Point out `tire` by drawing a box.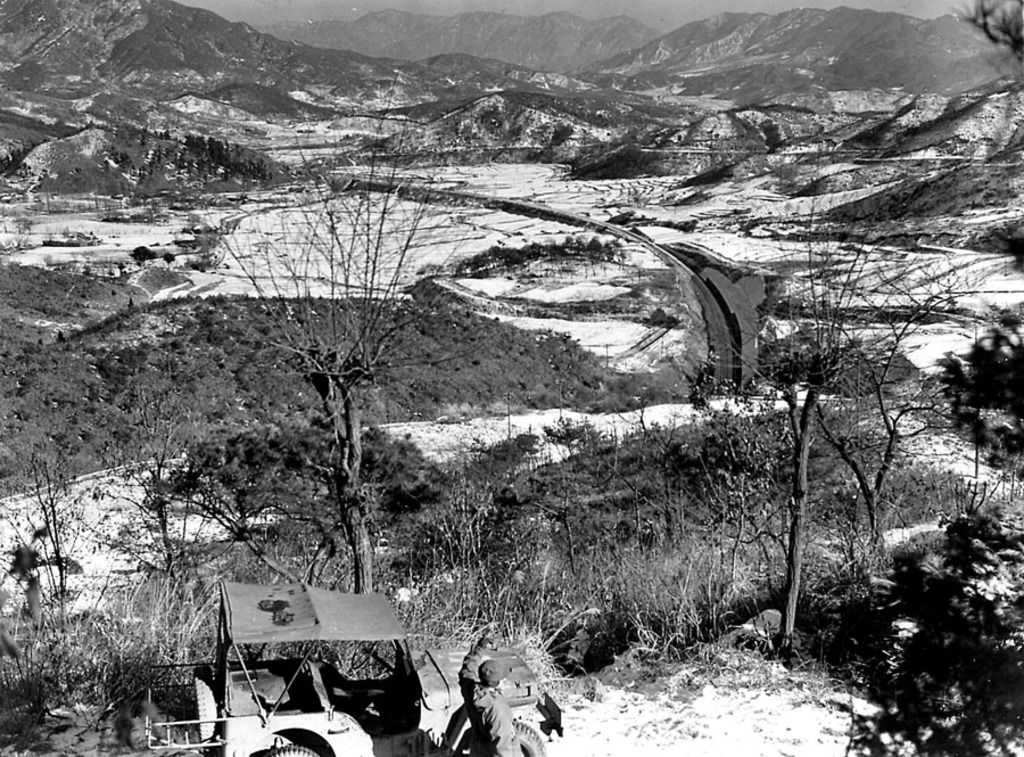
[191,665,217,744].
